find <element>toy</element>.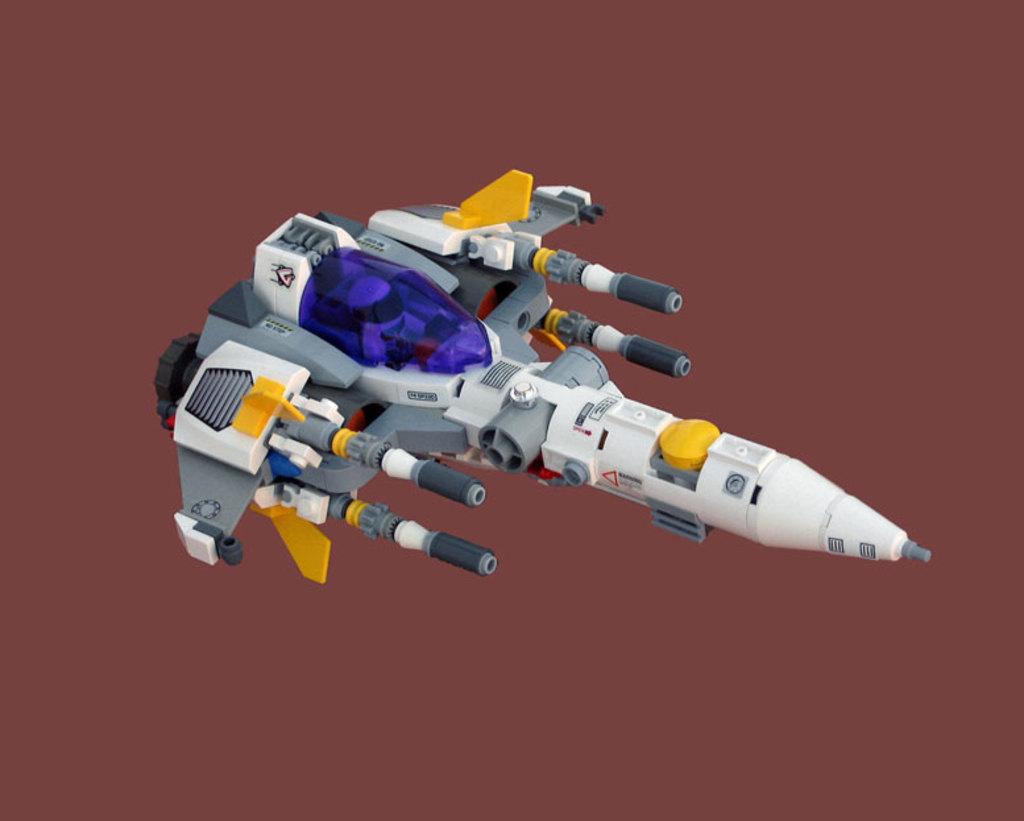
{"x1": 154, "y1": 199, "x2": 870, "y2": 605}.
